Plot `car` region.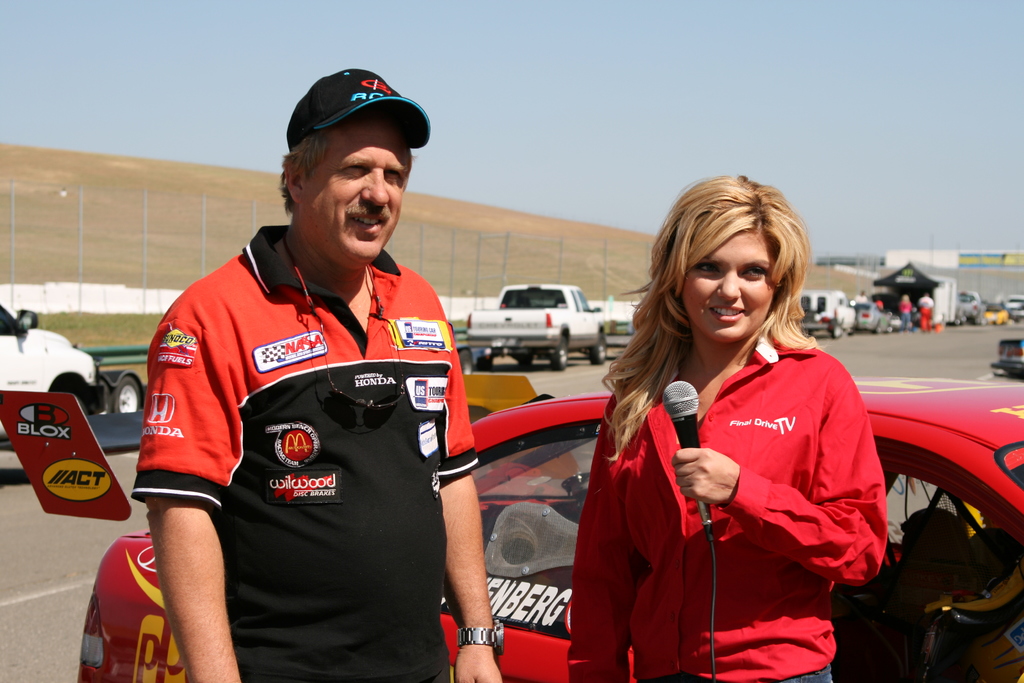
Plotted at 888,315,903,333.
